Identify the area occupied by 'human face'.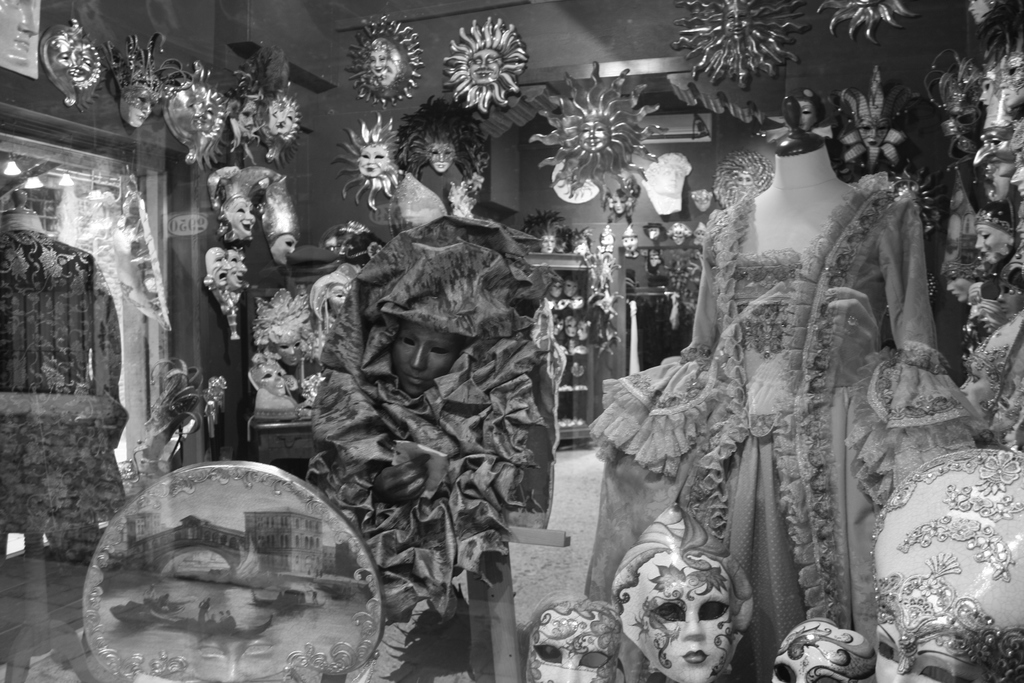
Area: (left=468, top=48, right=504, bottom=83).
